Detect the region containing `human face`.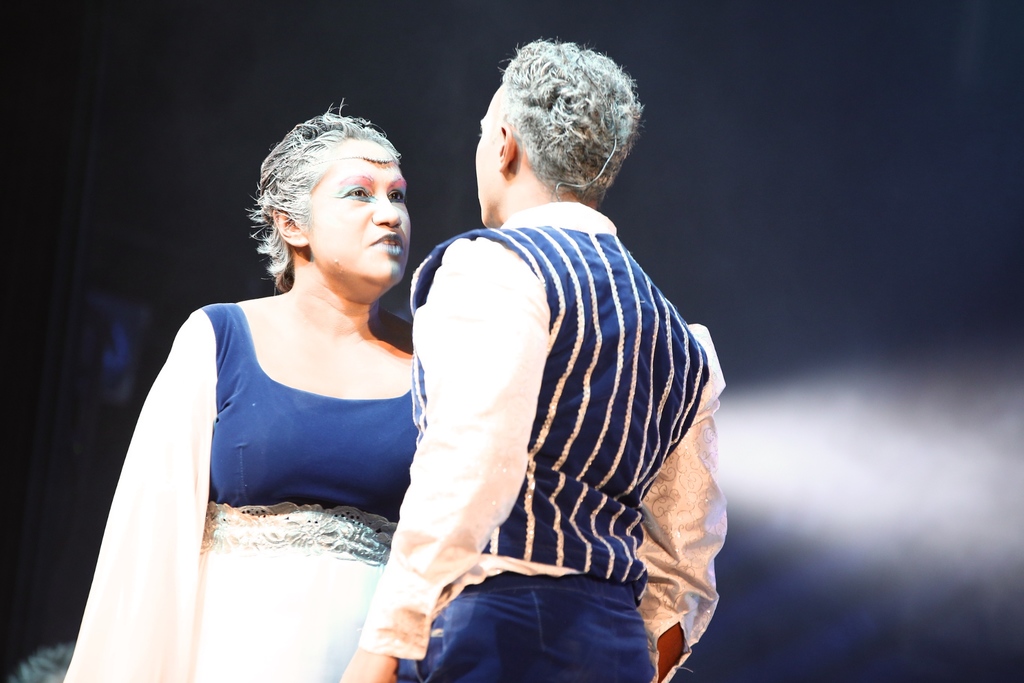
[295, 138, 412, 278].
